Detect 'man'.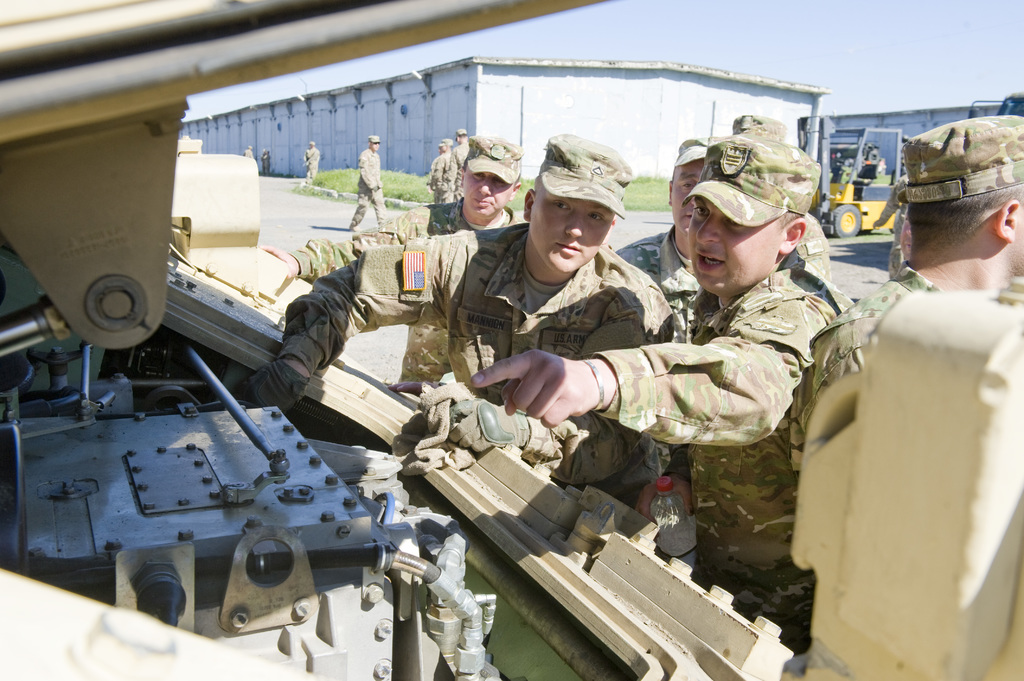
Detected at box(471, 136, 860, 658).
